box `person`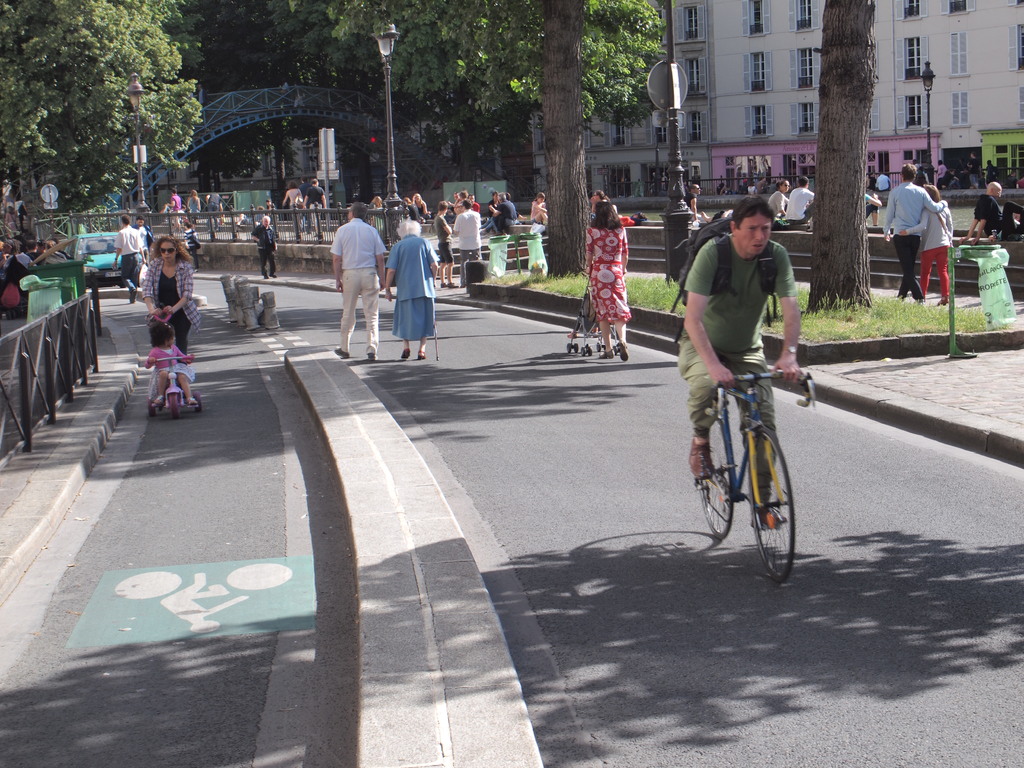
{"left": 249, "top": 216, "right": 283, "bottom": 280}
